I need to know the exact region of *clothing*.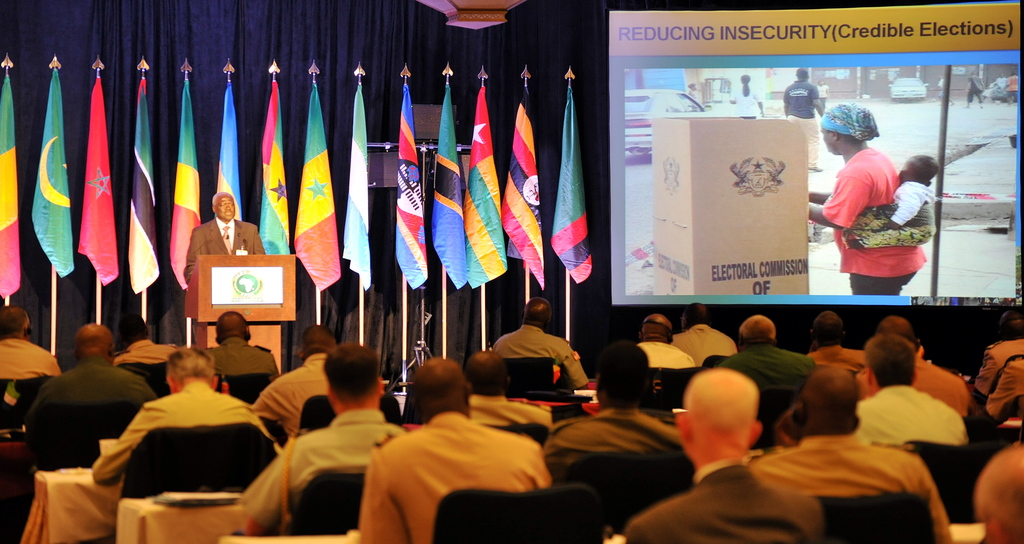
Region: rect(187, 214, 269, 284).
